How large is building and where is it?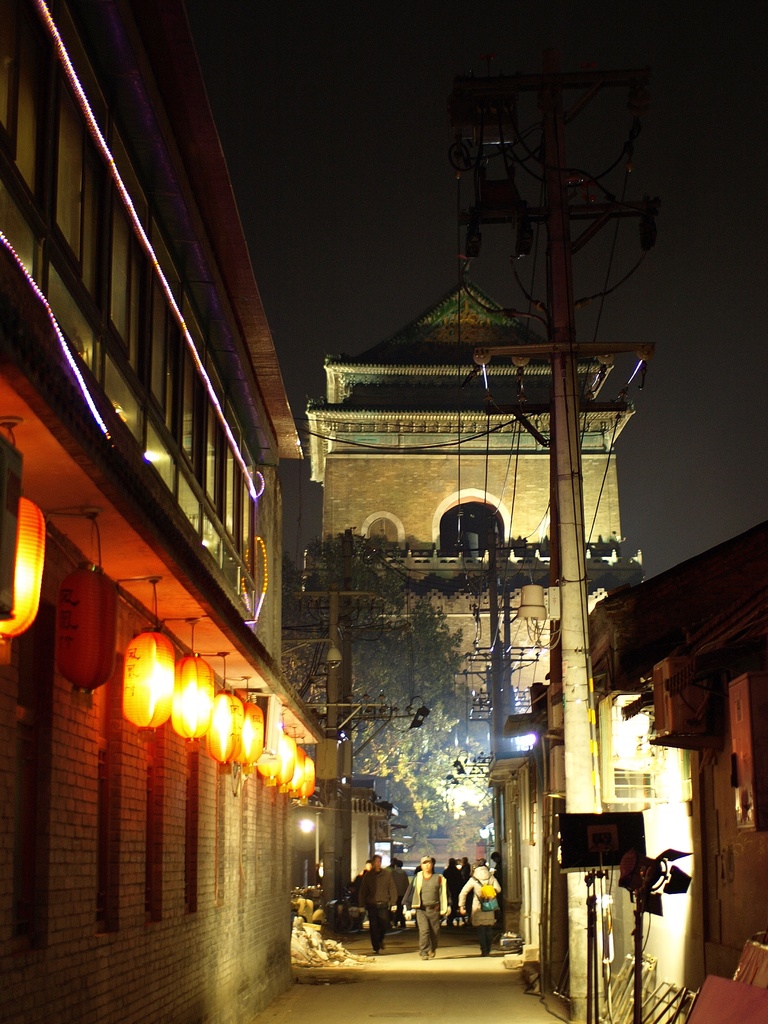
Bounding box: rect(577, 522, 767, 1021).
